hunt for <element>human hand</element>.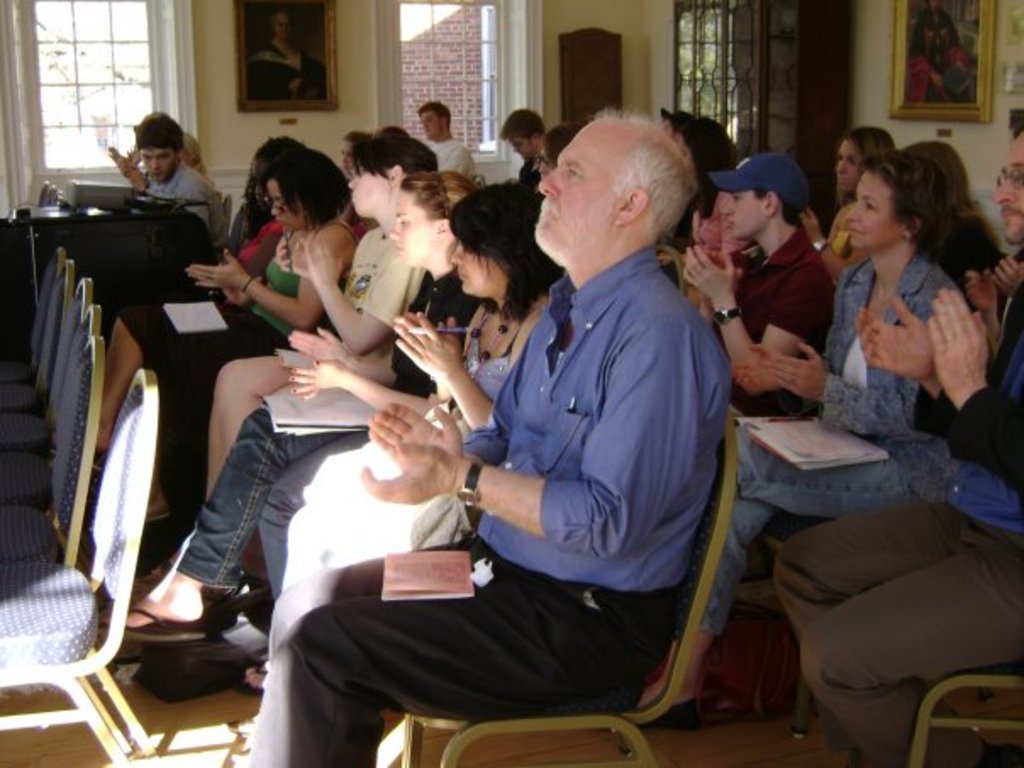
Hunted down at [114, 149, 136, 173].
